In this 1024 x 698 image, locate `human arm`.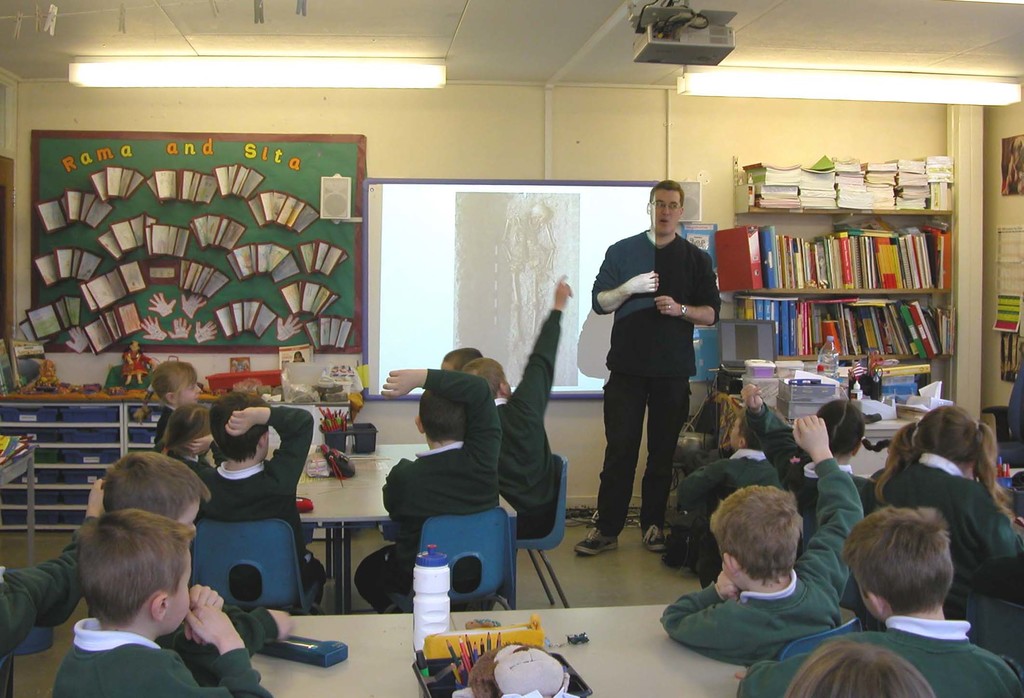
Bounding box: (left=379, top=364, right=502, bottom=453).
